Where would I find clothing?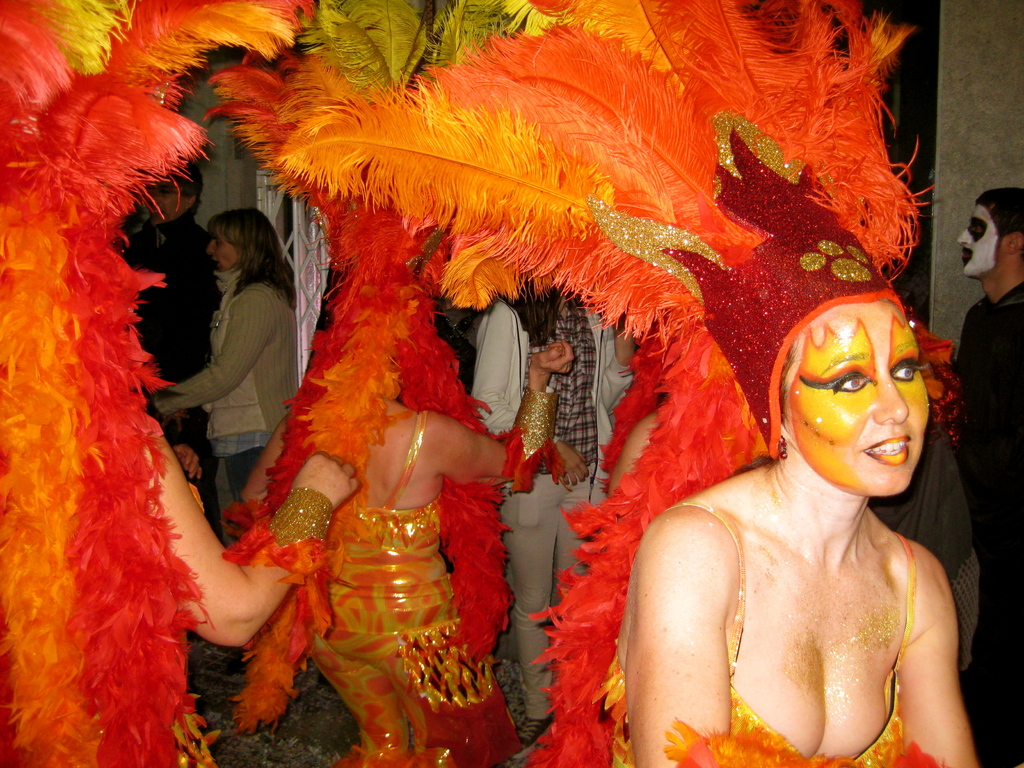
At pyautogui.locateOnScreen(155, 264, 299, 613).
